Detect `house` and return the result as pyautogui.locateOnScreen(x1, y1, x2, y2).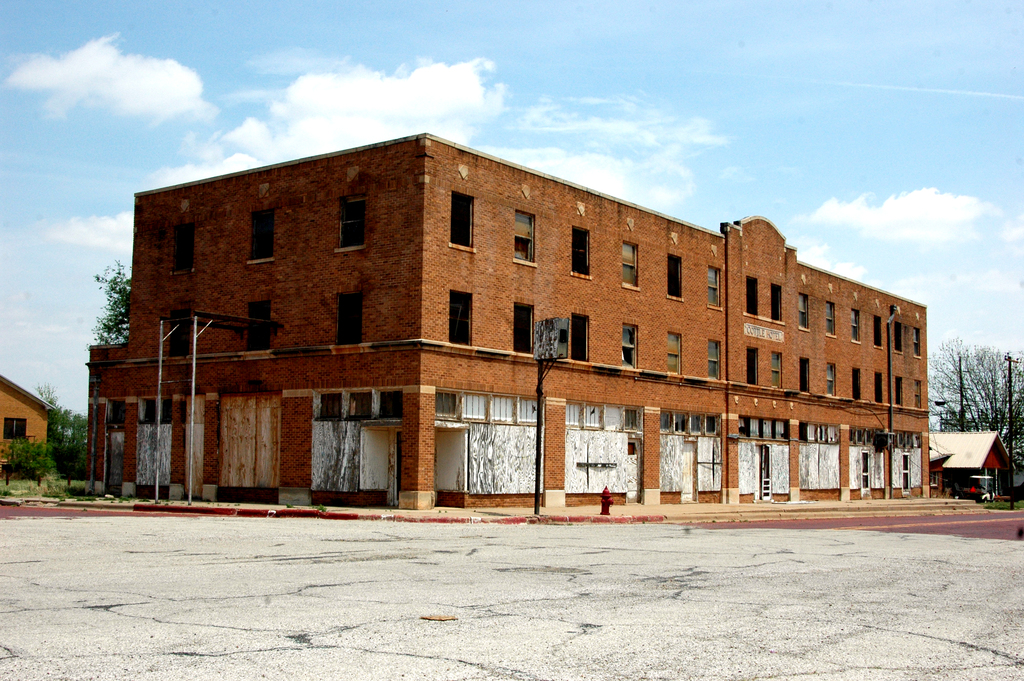
pyautogui.locateOnScreen(5, 379, 55, 463).
